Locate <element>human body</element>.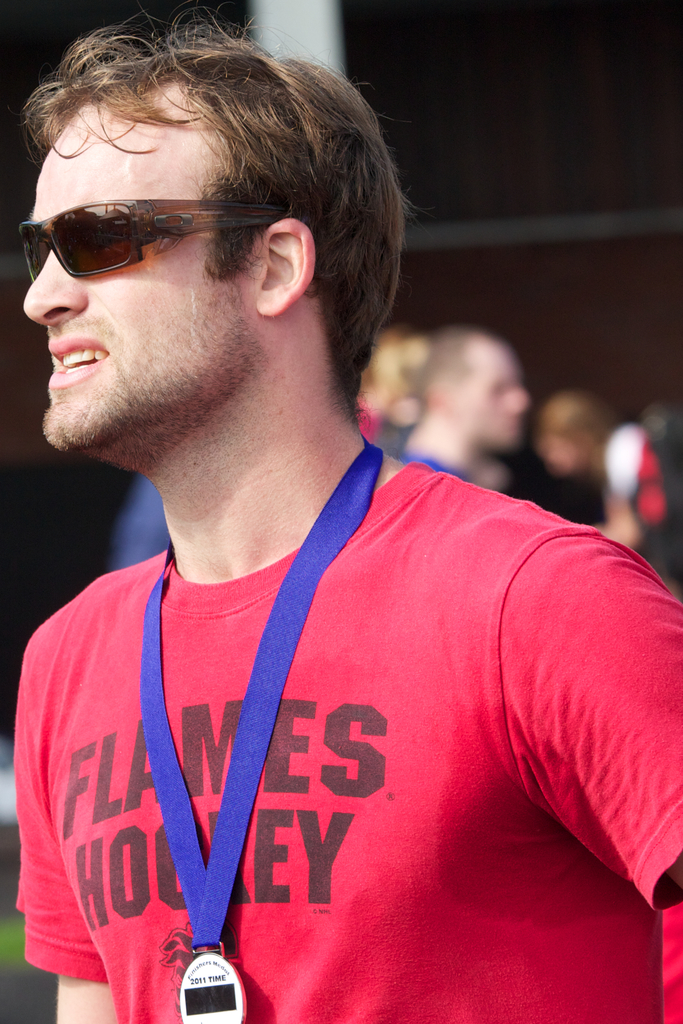
Bounding box: bbox=(0, 154, 650, 1023).
